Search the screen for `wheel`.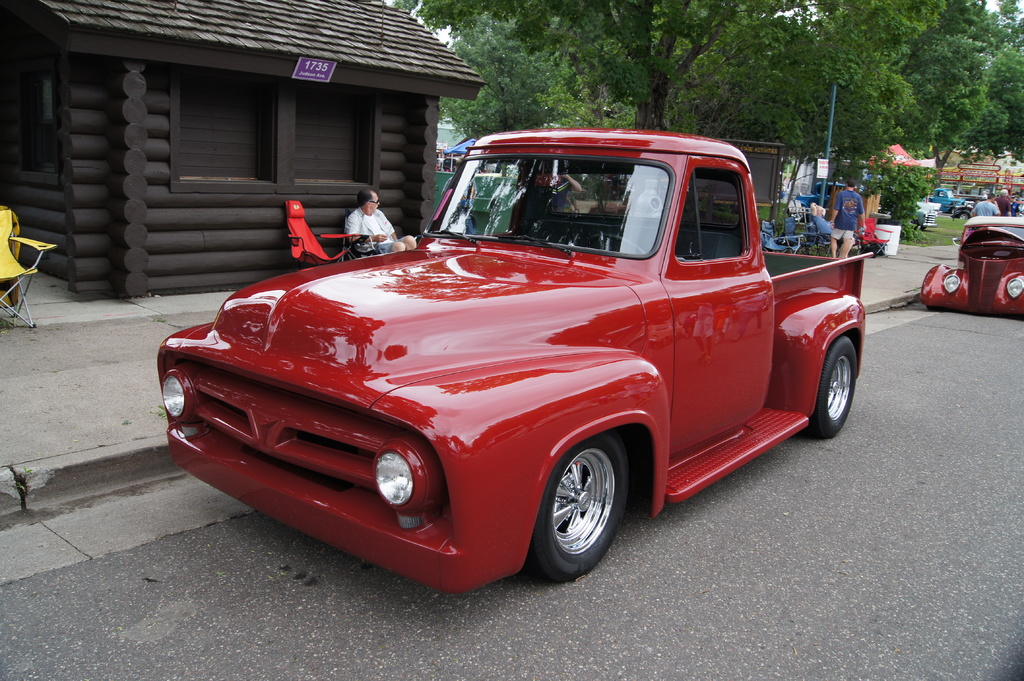
Found at x1=803, y1=339, x2=855, y2=436.
